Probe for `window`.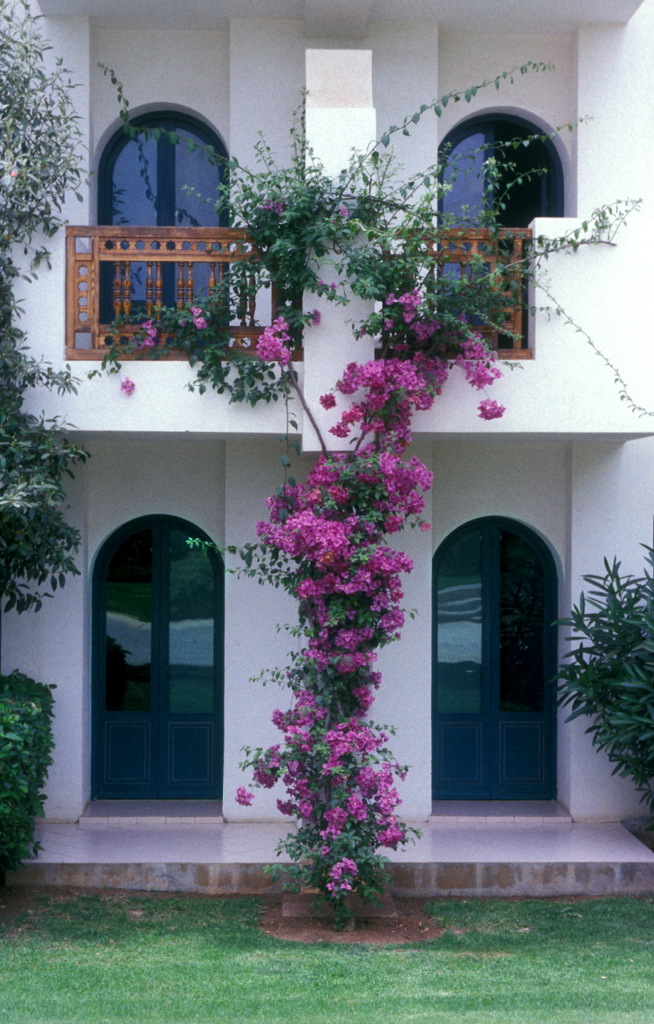
Probe result: bbox=(433, 113, 563, 350).
